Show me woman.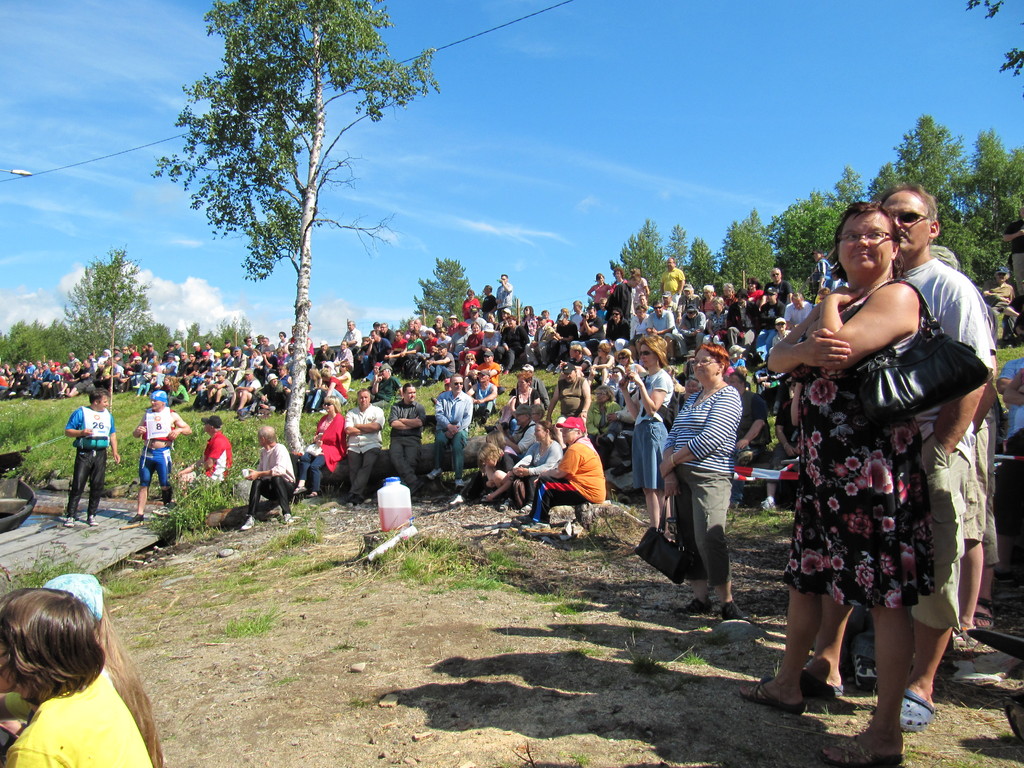
woman is here: select_region(497, 308, 511, 328).
